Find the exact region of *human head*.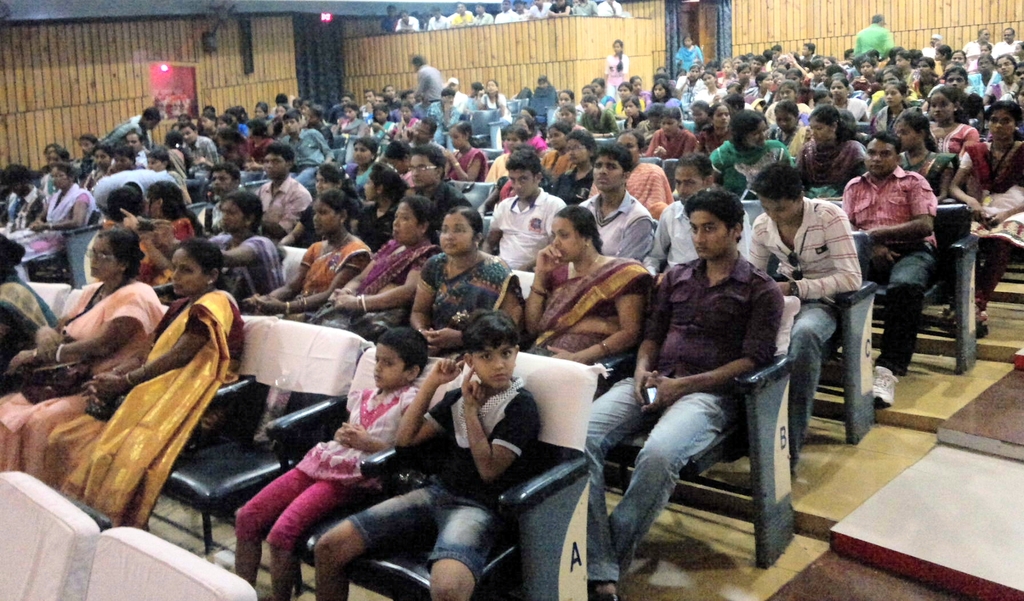
Exact region: (x1=263, y1=144, x2=300, y2=182).
